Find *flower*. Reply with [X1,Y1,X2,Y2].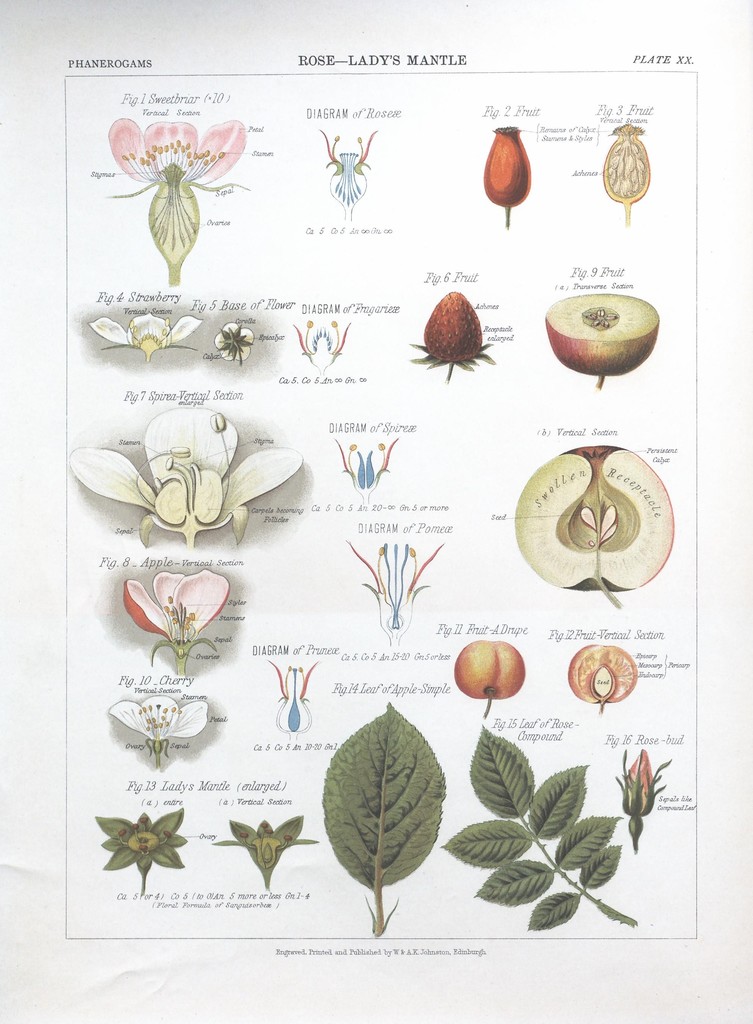
[114,106,233,278].
